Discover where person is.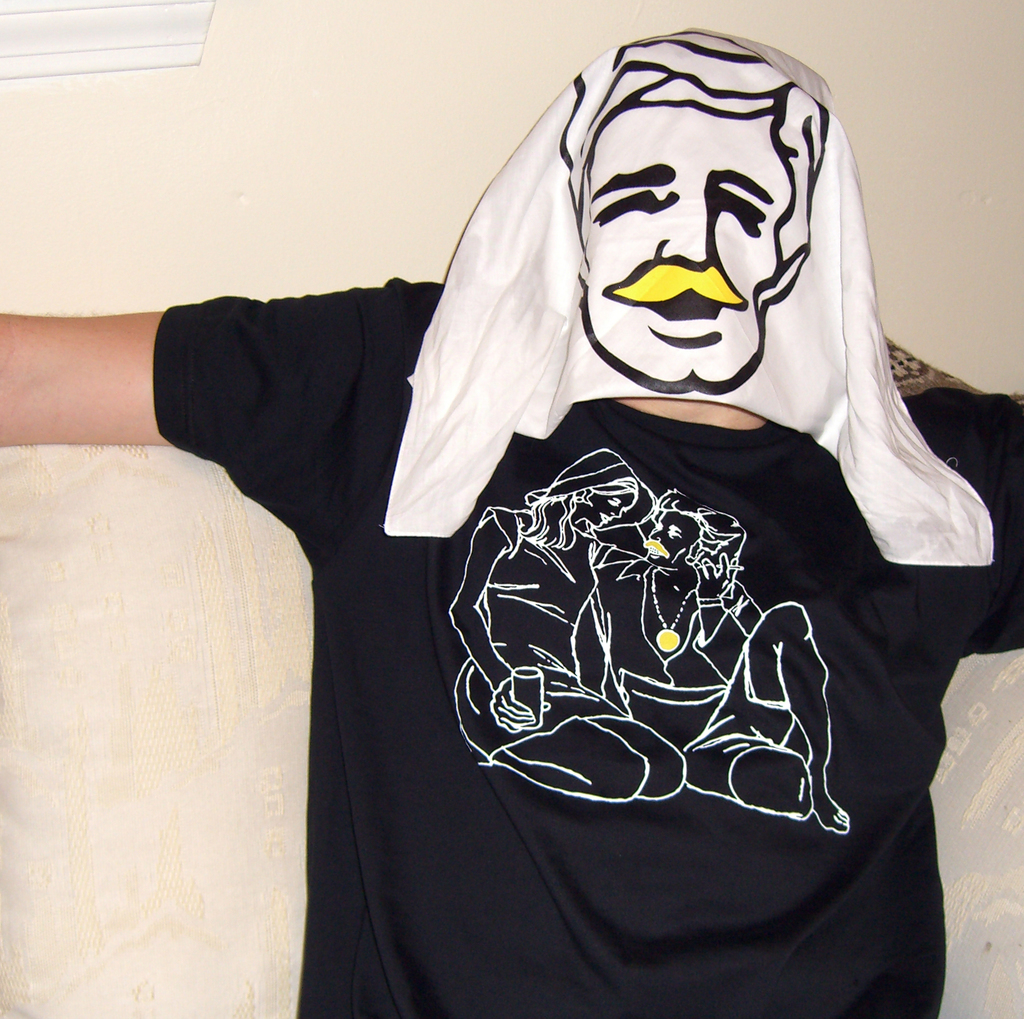
Discovered at left=450, top=444, right=689, bottom=802.
